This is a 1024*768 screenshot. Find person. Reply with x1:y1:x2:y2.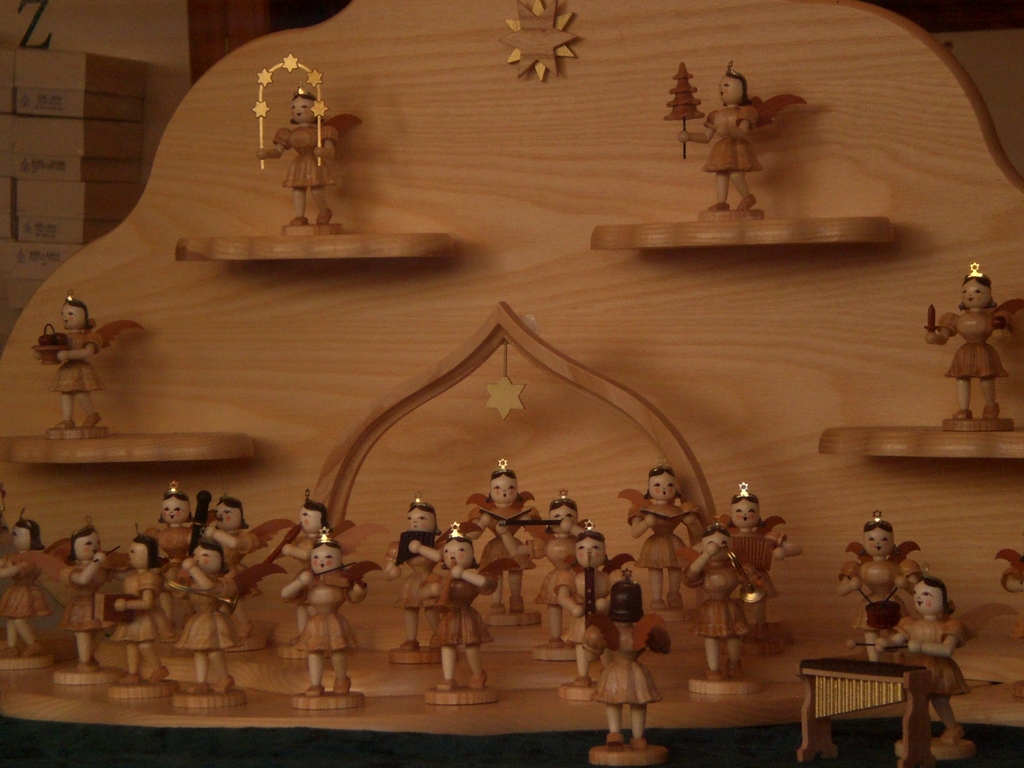
100:534:173:687.
